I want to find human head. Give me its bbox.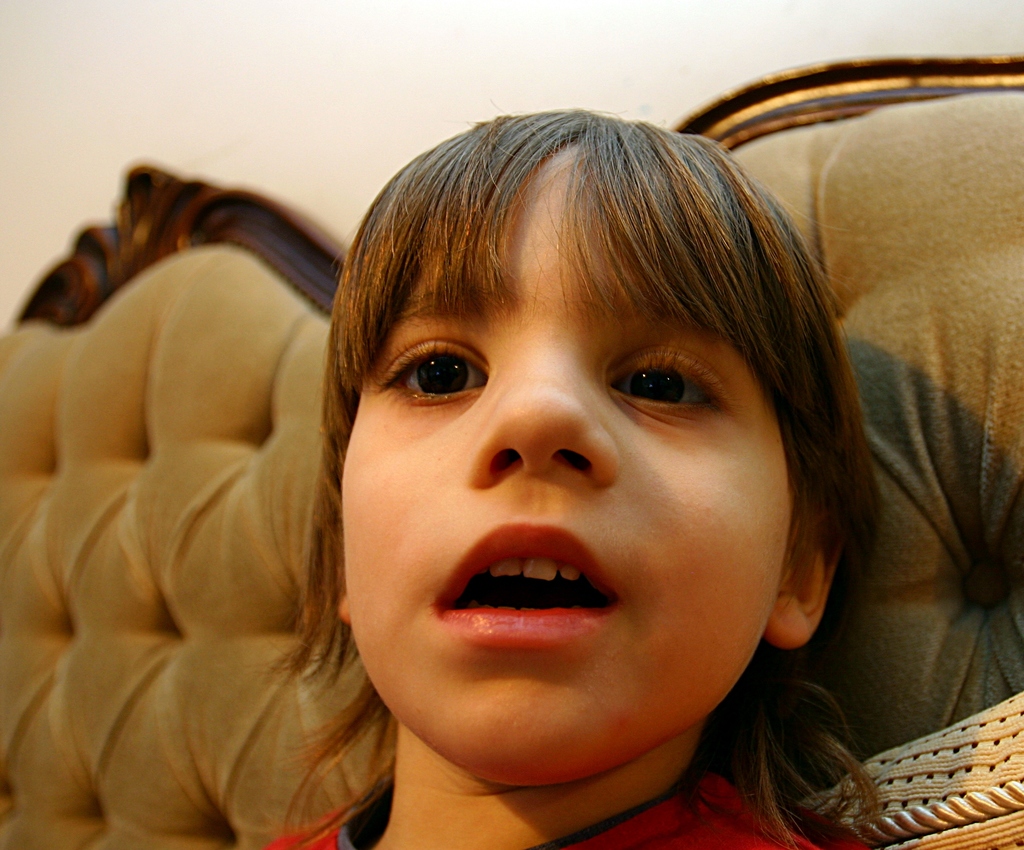
bbox=[320, 103, 879, 753].
